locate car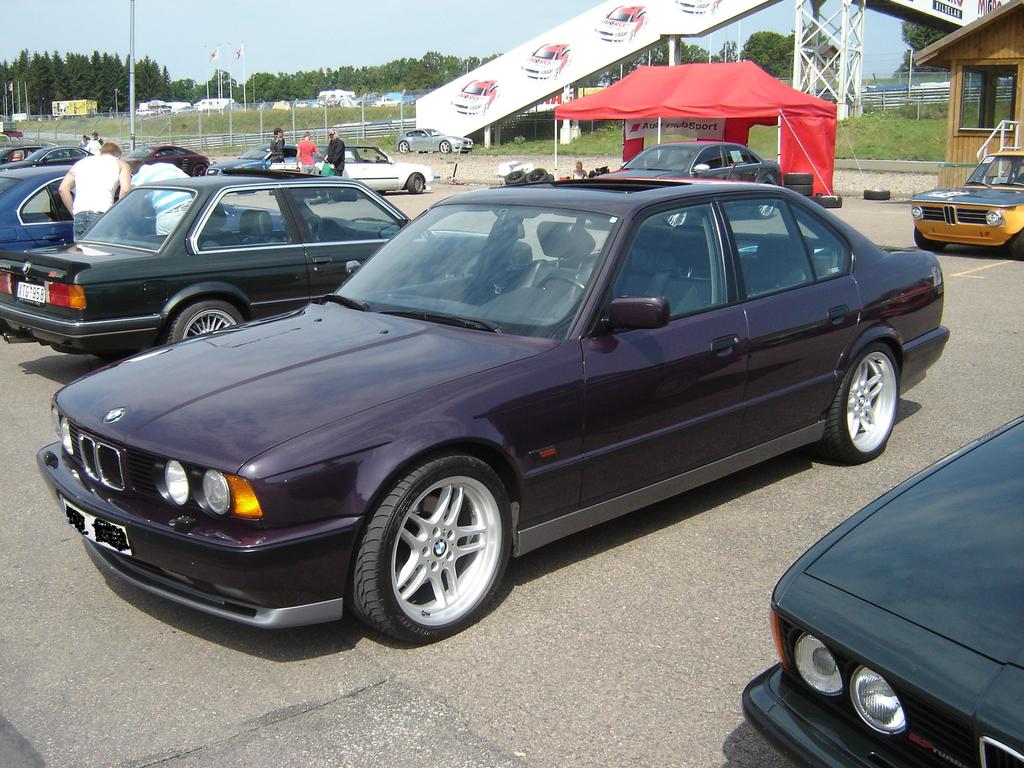
{"left": 209, "top": 139, "right": 338, "bottom": 192}
